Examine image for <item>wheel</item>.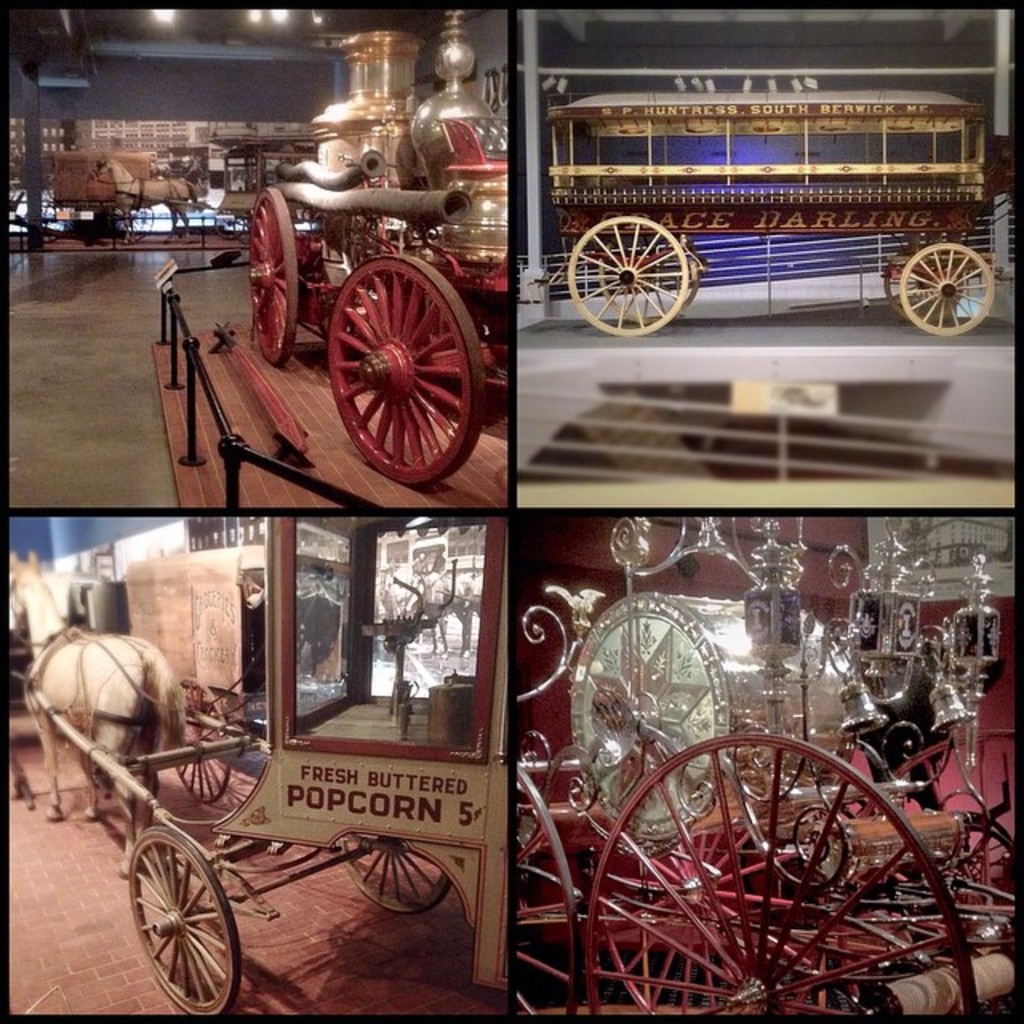
Examination result: [left=248, top=186, right=298, bottom=362].
